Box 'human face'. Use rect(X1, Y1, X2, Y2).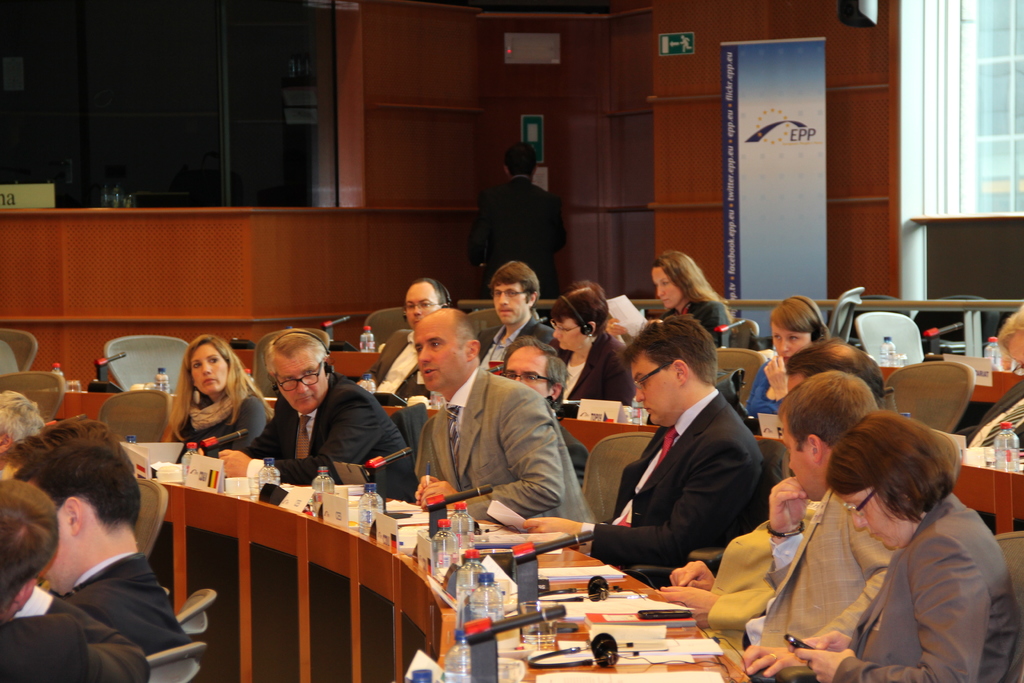
rect(191, 341, 229, 393).
